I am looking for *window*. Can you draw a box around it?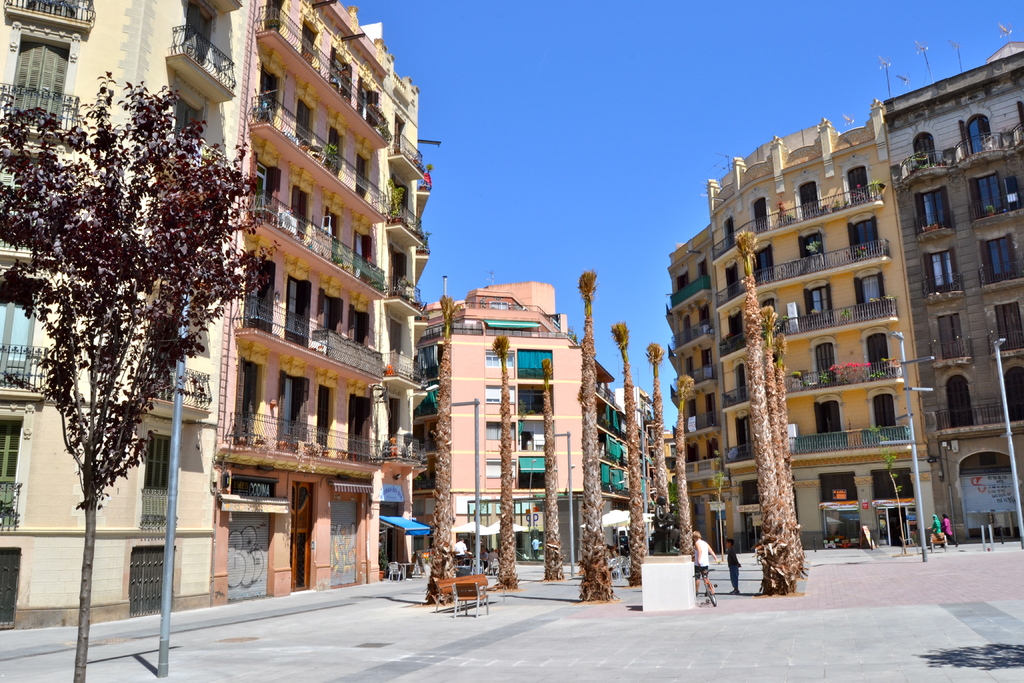
Sure, the bounding box is locate(996, 299, 1023, 354).
